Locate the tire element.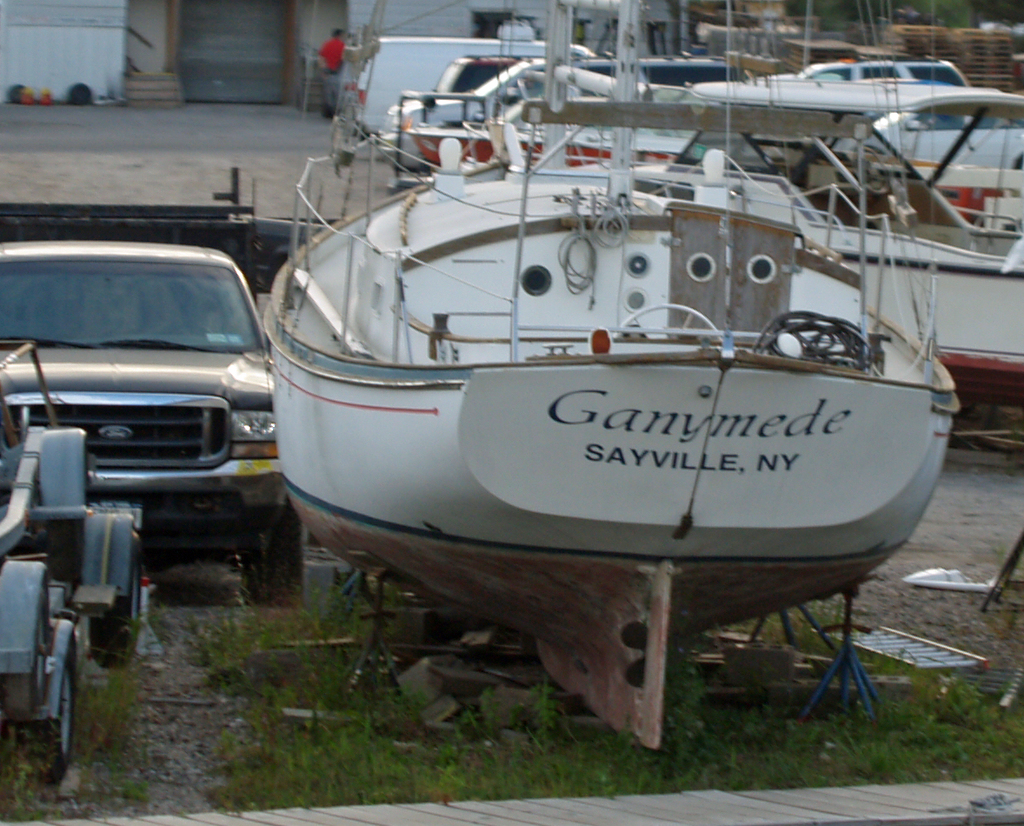
Element bbox: select_region(1017, 156, 1023, 170).
